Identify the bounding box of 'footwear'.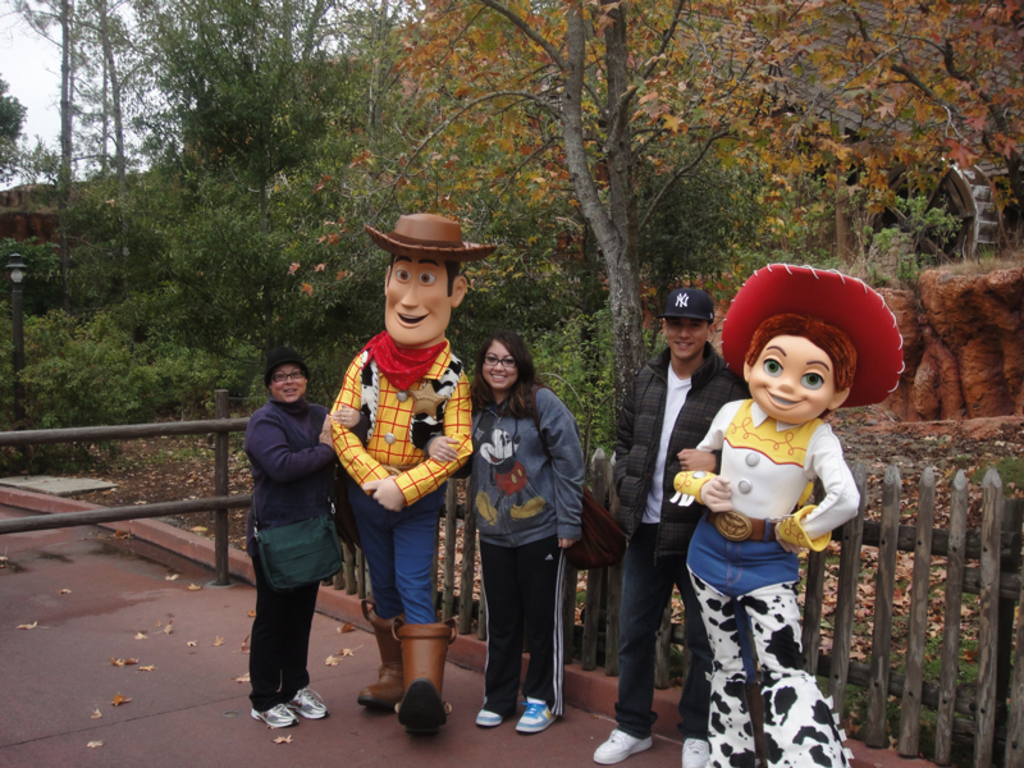
<bbox>589, 717, 662, 765</bbox>.
